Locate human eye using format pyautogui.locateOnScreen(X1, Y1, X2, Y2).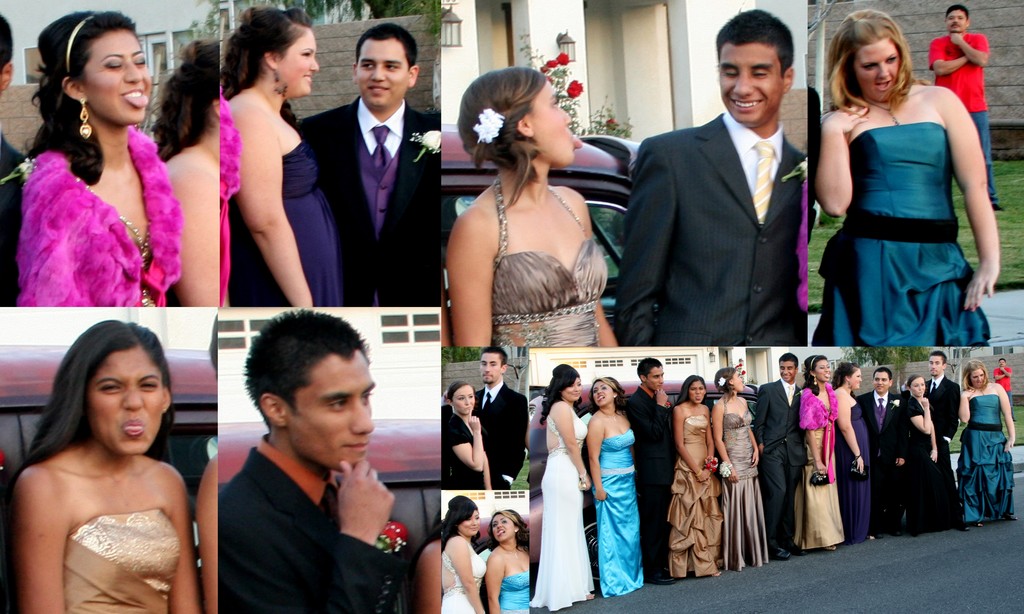
pyautogui.locateOnScreen(921, 382, 924, 386).
